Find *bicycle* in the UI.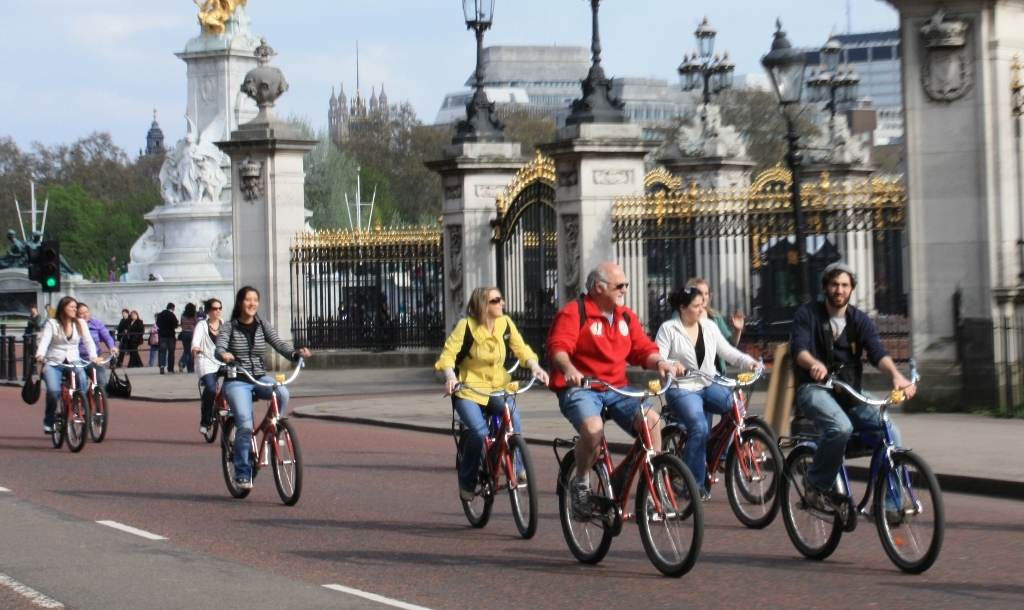
UI element at bbox(213, 349, 308, 514).
